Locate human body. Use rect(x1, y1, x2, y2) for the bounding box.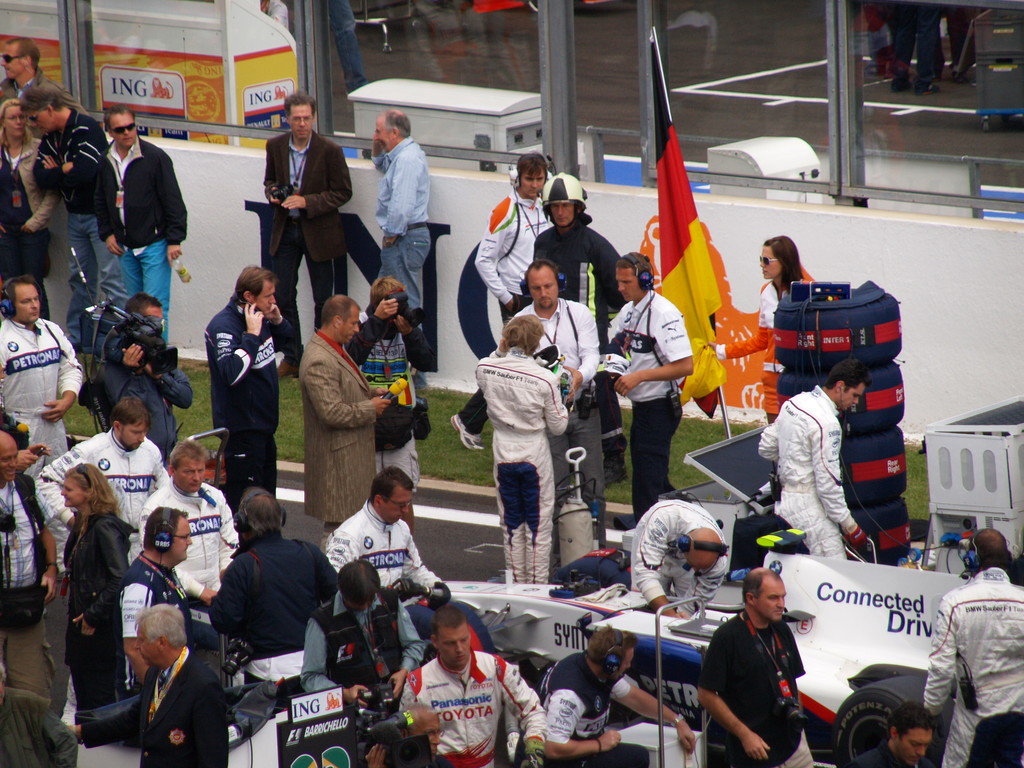
rect(516, 257, 603, 535).
